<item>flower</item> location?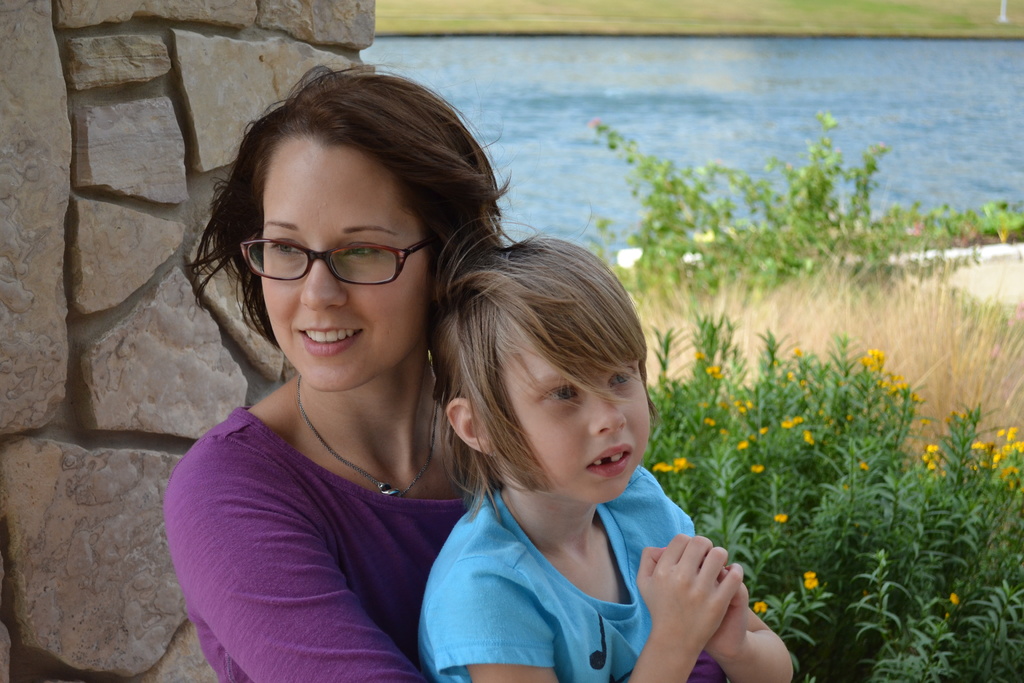
<box>772,514,785,523</box>
